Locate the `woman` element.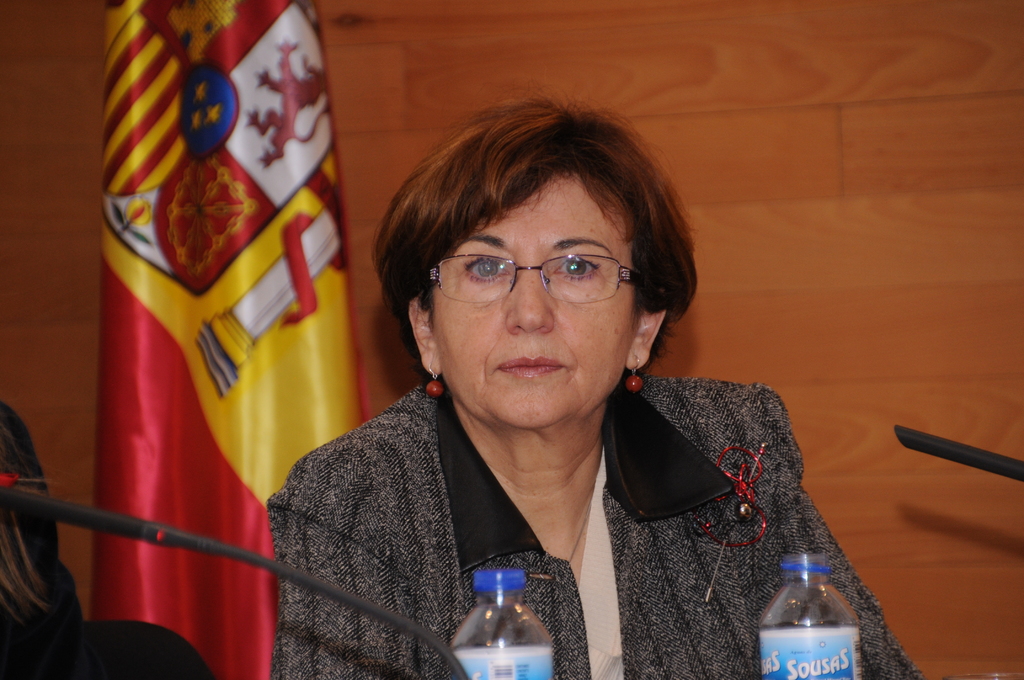
Element bbox: crop(154, 86, 851, 676).
